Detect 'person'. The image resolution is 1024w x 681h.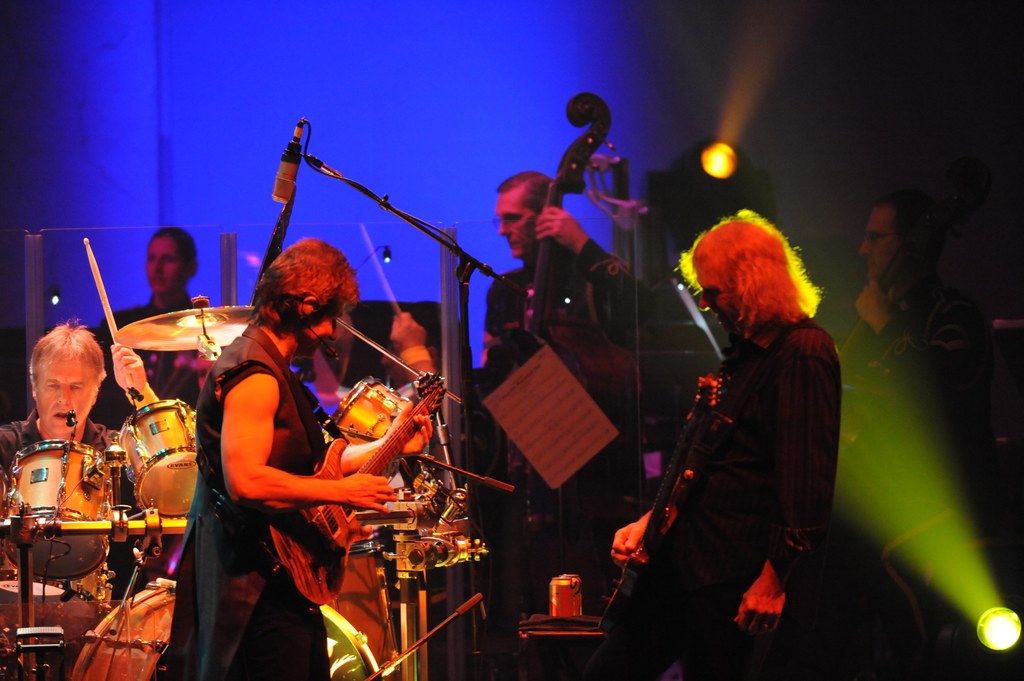
{"left": 481, "top": 166, "right": 658, "bottom": 572}.
